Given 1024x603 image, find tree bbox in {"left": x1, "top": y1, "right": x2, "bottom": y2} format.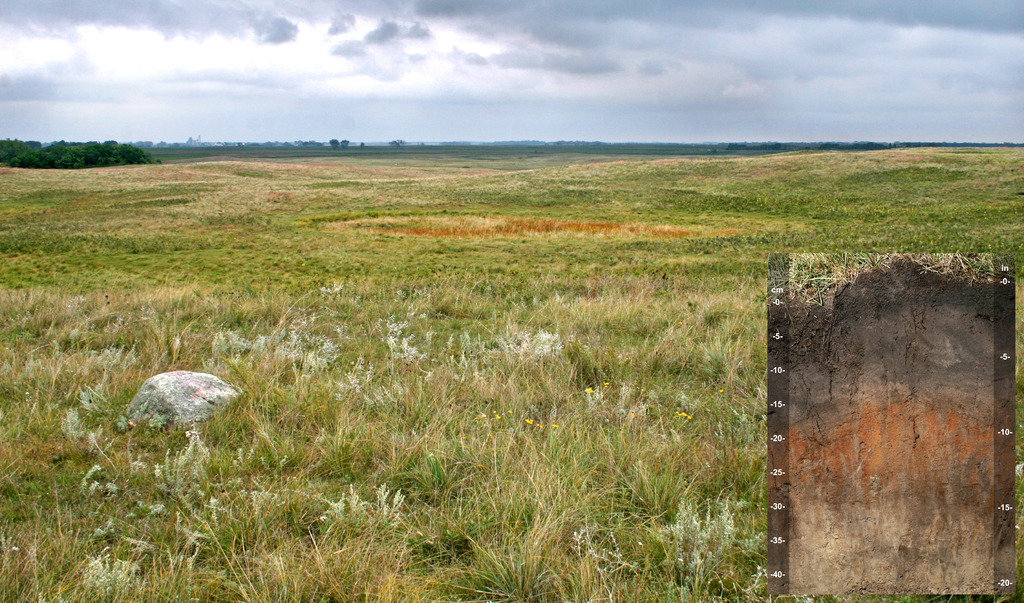
{"left": 359, "top": 140, "right": 365, "bottom": 151}.
